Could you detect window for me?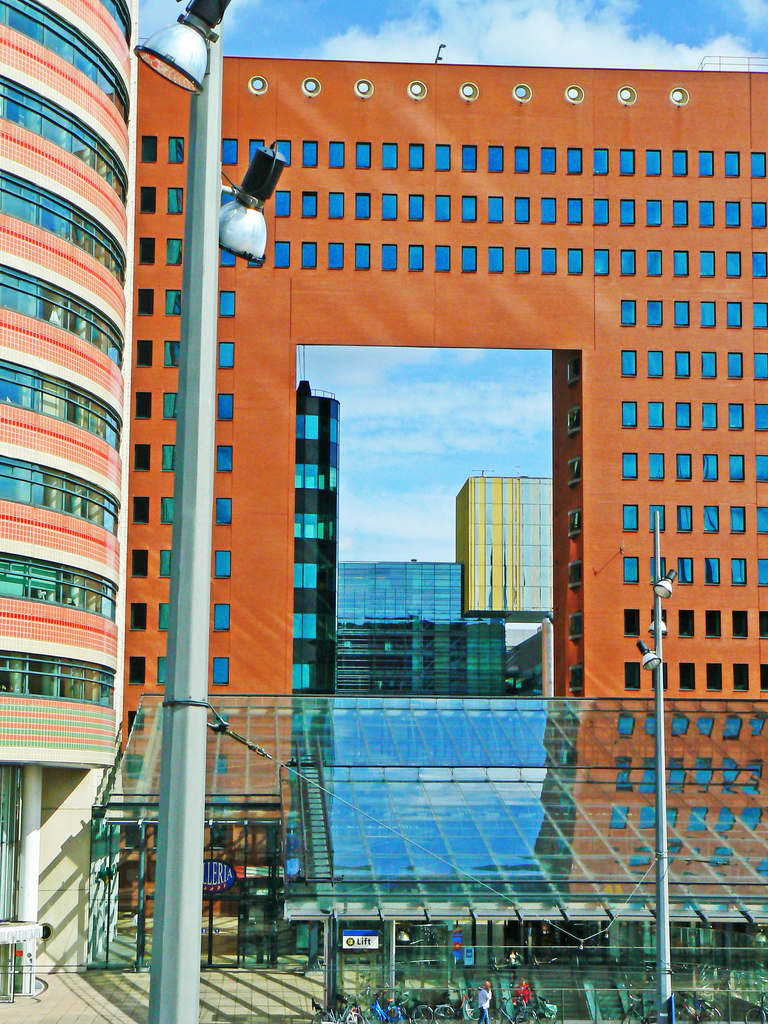
Detection result: Rect(698, 761, 710, 791).
